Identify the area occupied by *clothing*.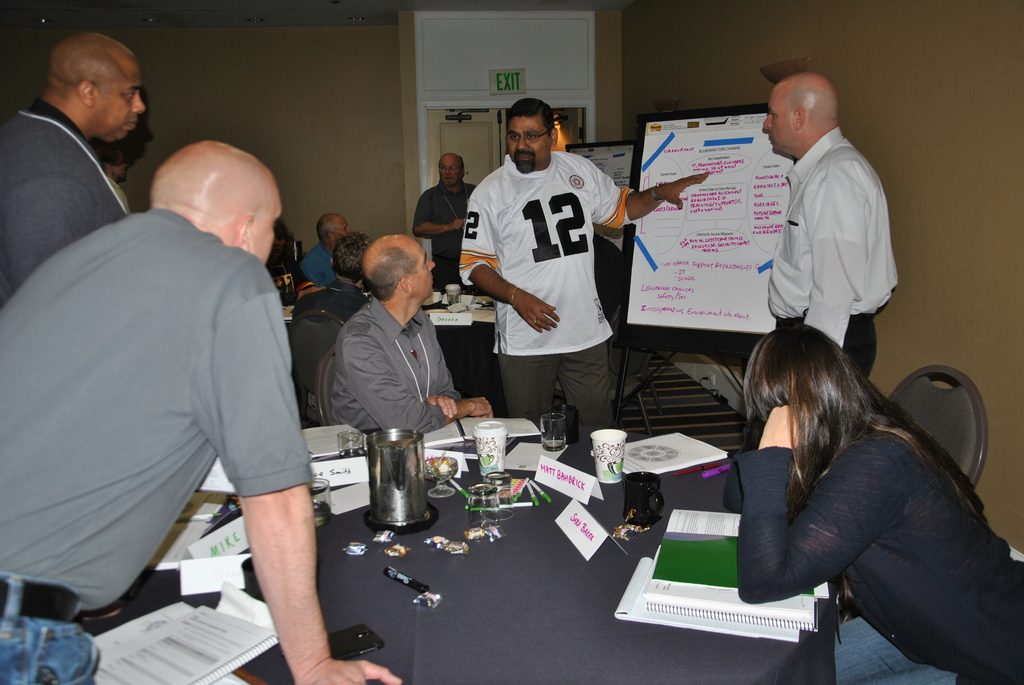
Area: bbox=(752, 110, 900, 347).
